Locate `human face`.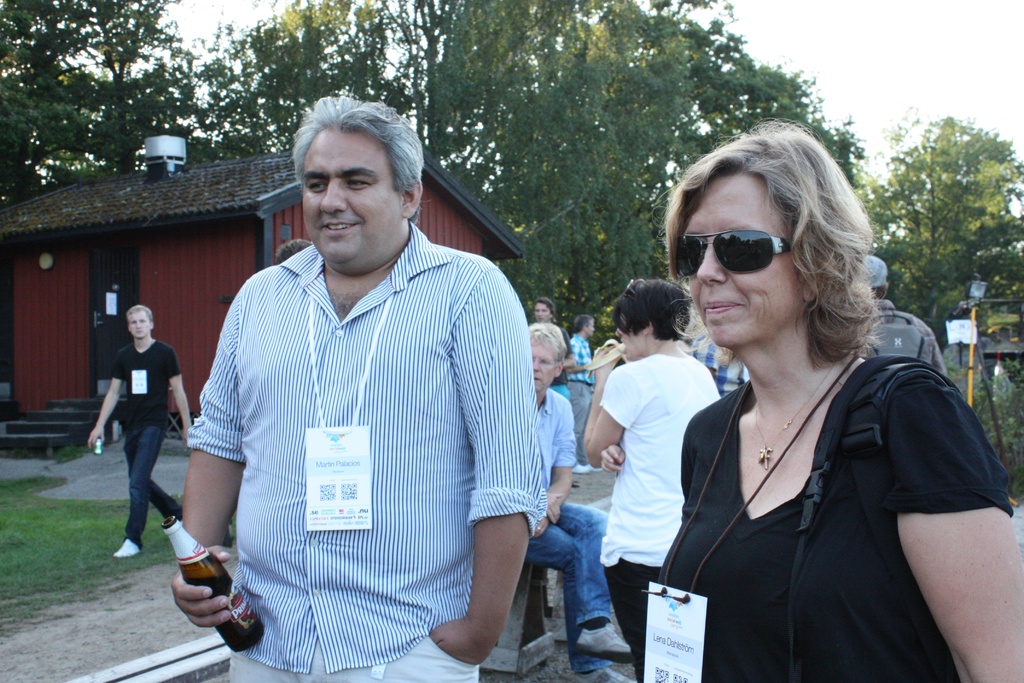
Bounding box: (620, 308, 643, 366).
